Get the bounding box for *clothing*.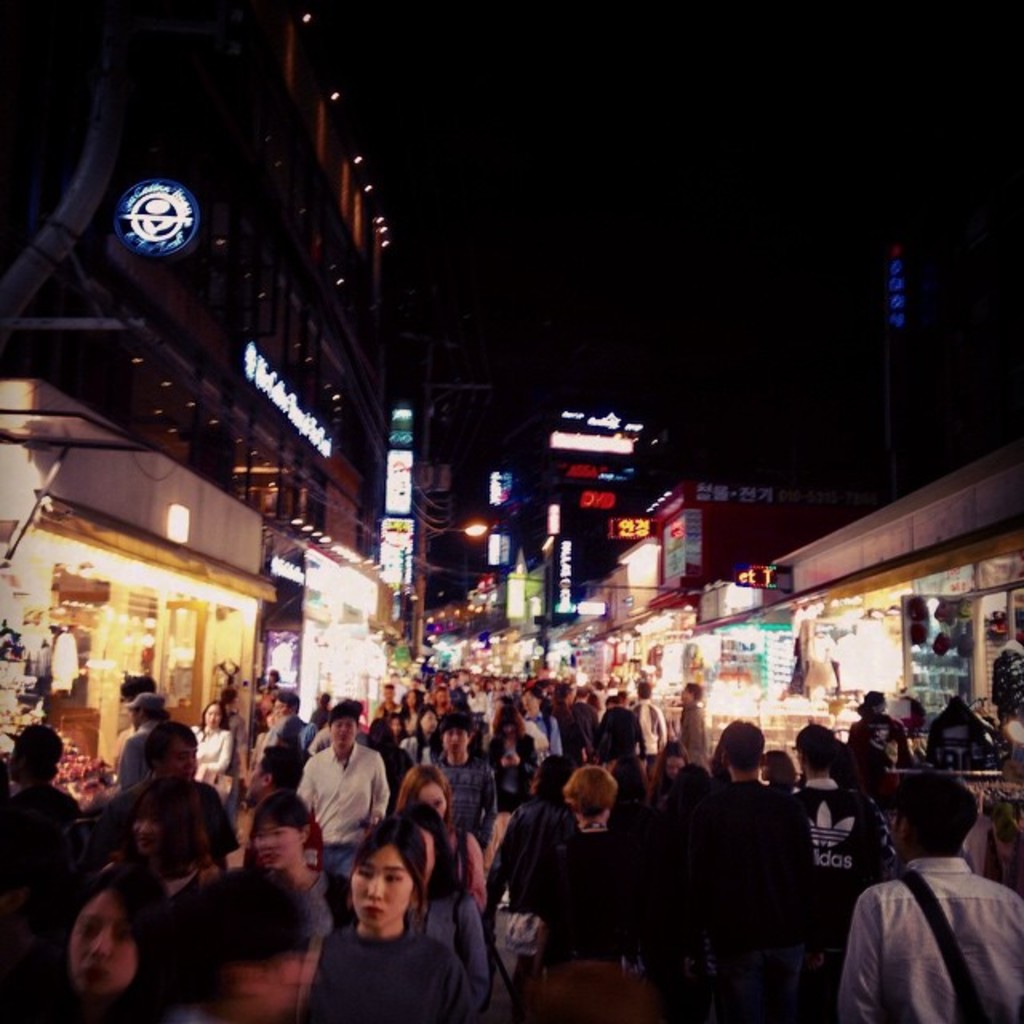
{"left": 198, "top": 733, "right": 235, "bottom": 790}.
